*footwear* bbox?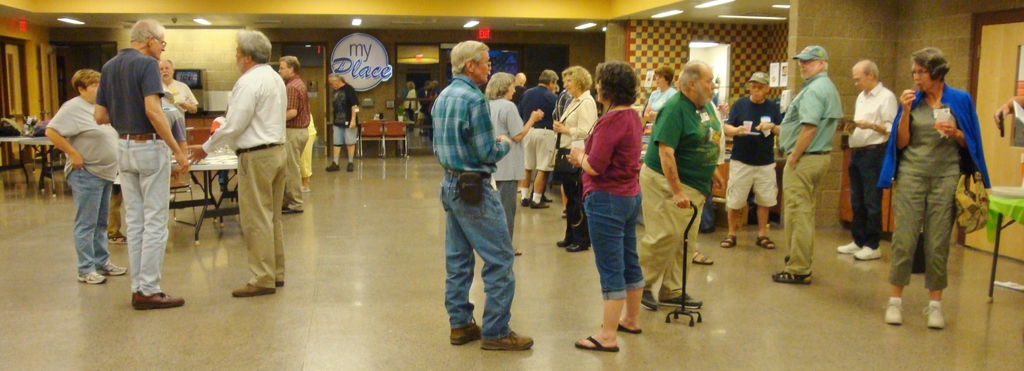
(x1=482, y1=328, x2=536, y2=350)
